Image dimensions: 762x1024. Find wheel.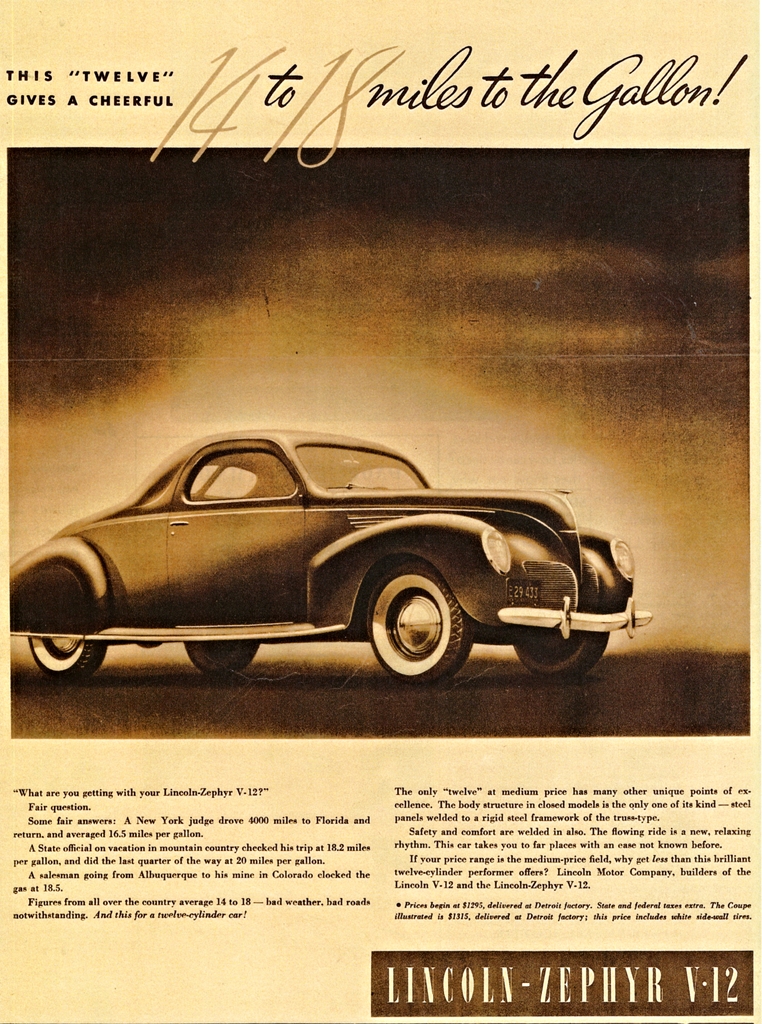
[369,582,468,675].
